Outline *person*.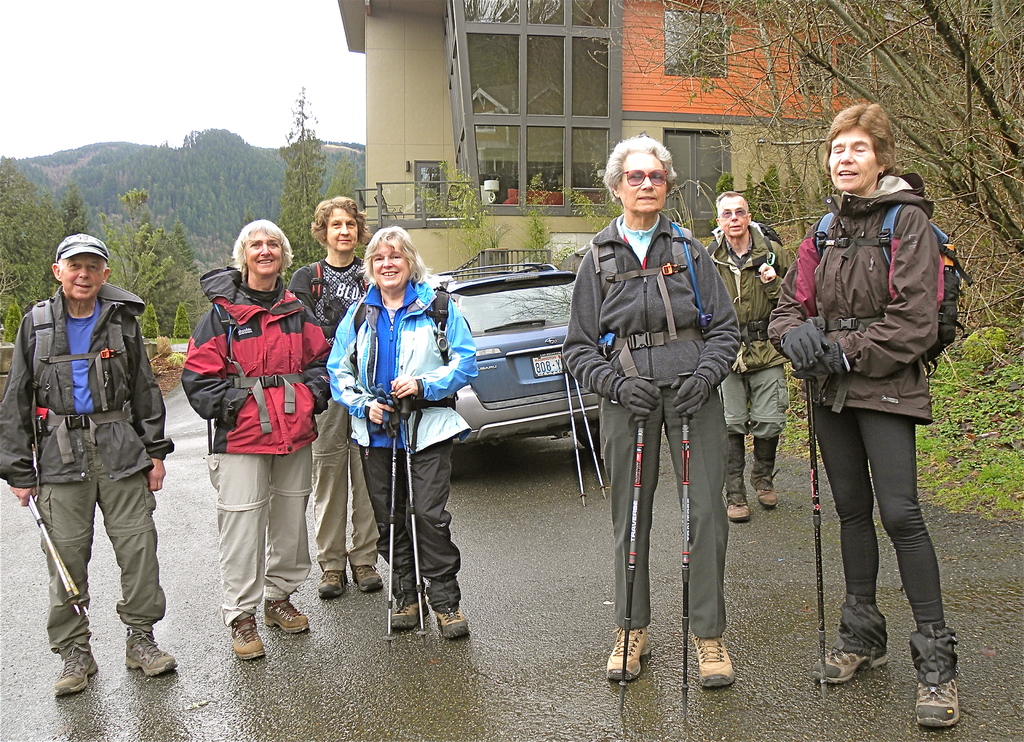
Outline: <bbox>695, 191, 797, 521</bbox>.
